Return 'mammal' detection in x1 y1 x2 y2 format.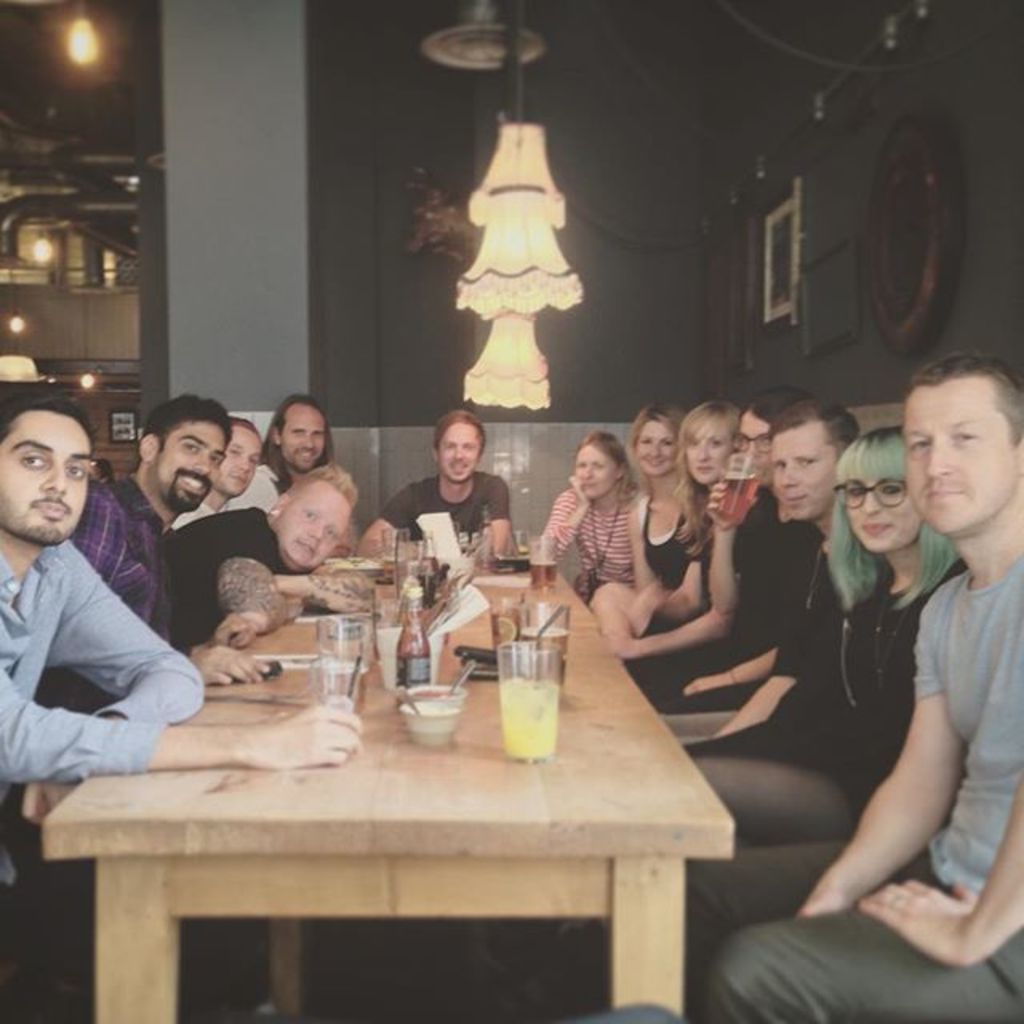
389 426 525 554.
